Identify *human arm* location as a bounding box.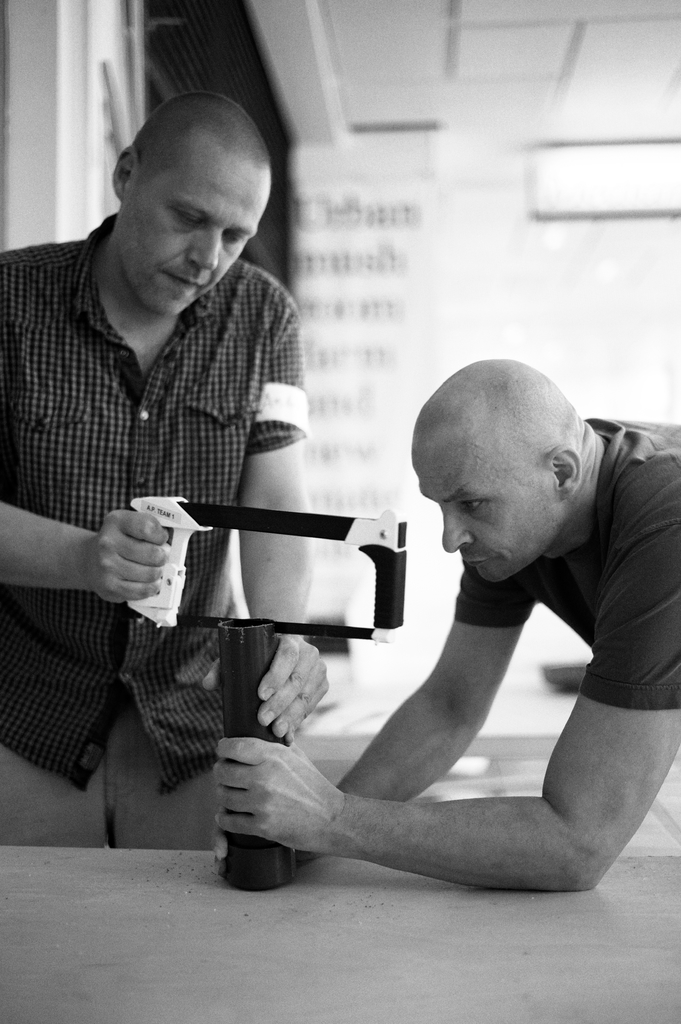
Rect(251, 547, 541, 884).
